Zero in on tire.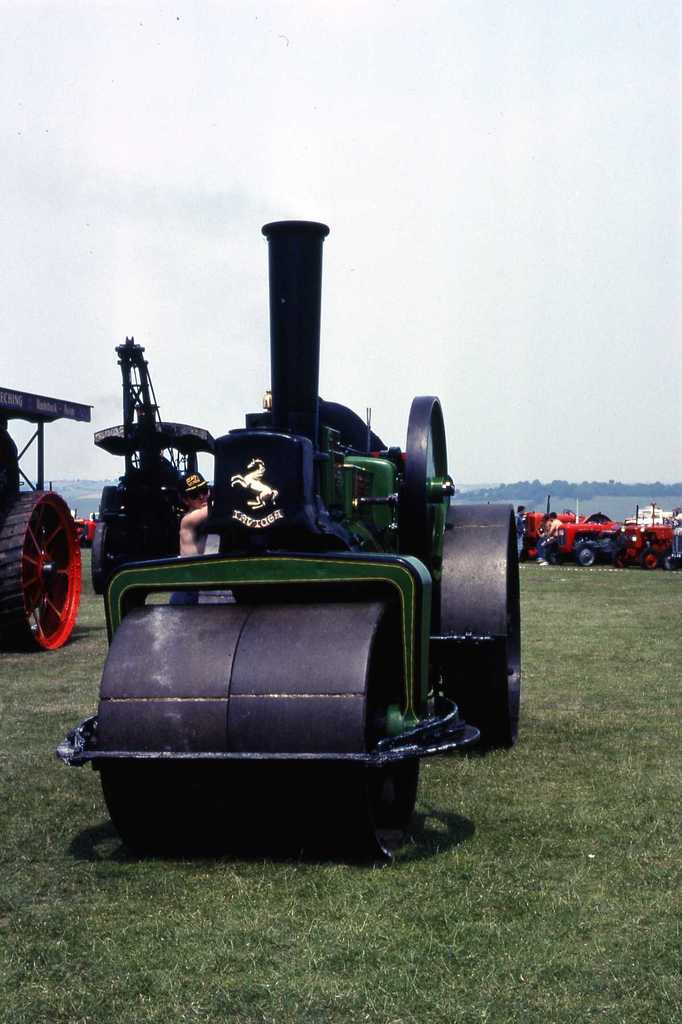
Zeroed in: 638, 548, 662, 572.
